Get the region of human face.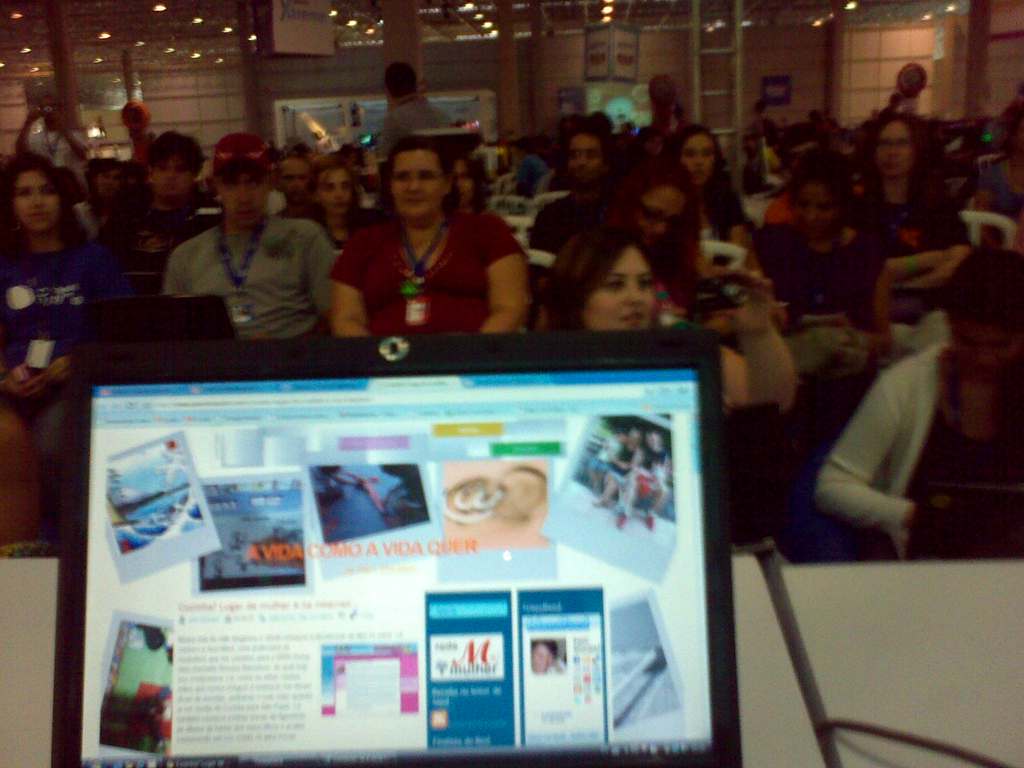
bbox(12, 171, 56, 229).
